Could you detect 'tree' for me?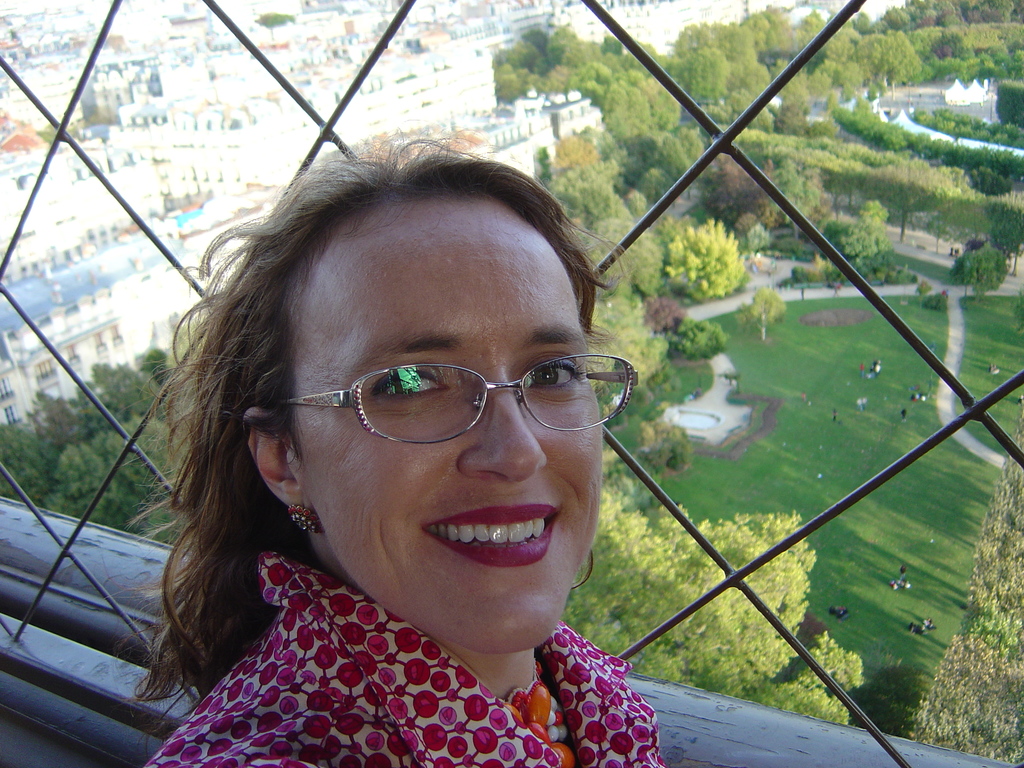
Detection result: (785,265,818,298).
